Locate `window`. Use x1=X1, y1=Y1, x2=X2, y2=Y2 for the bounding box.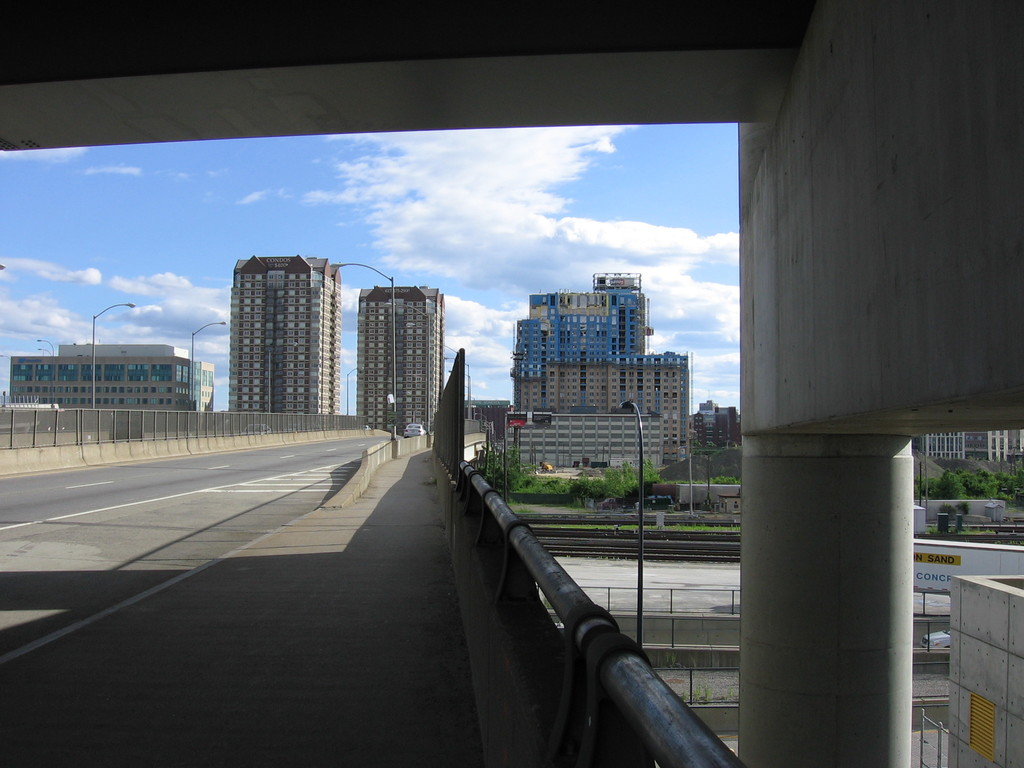
x1=83, y1=364, x2=97, y2=380.
